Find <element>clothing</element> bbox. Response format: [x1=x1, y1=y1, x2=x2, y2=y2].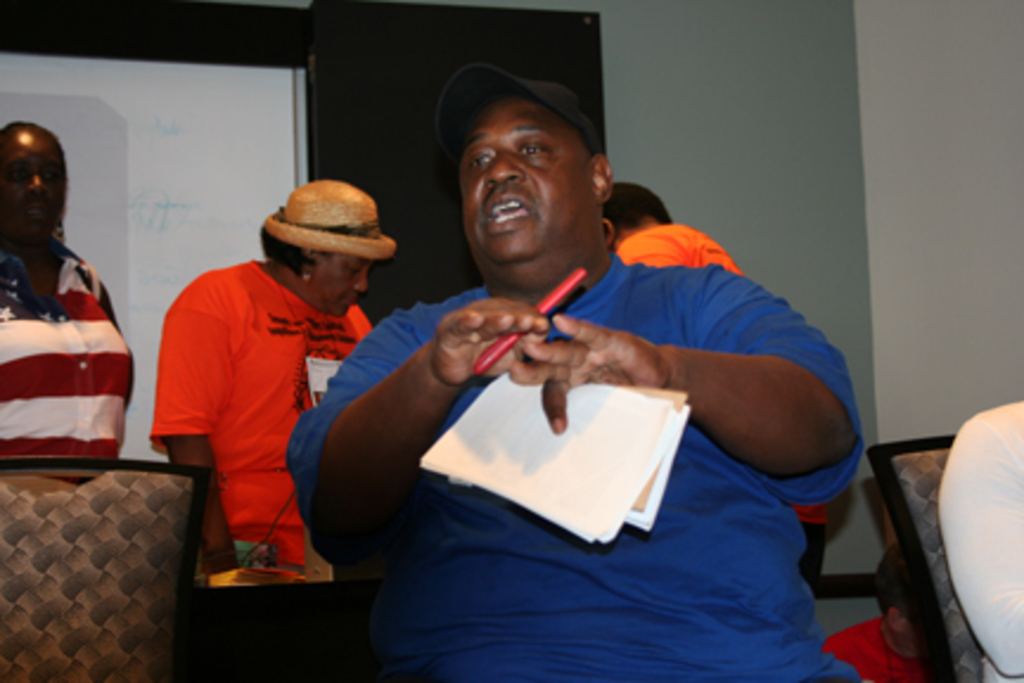
[x1=145, y1=192, x2=363, y2=572].
